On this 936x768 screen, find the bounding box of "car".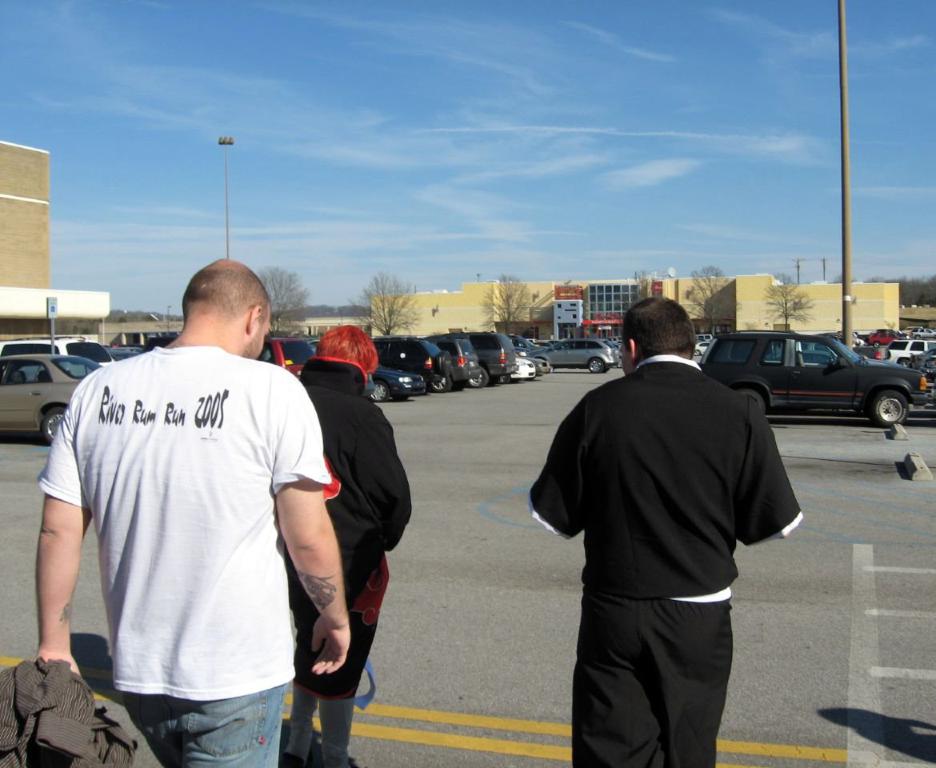
Bounding box: bbox=[508, 358, 540, 382].
